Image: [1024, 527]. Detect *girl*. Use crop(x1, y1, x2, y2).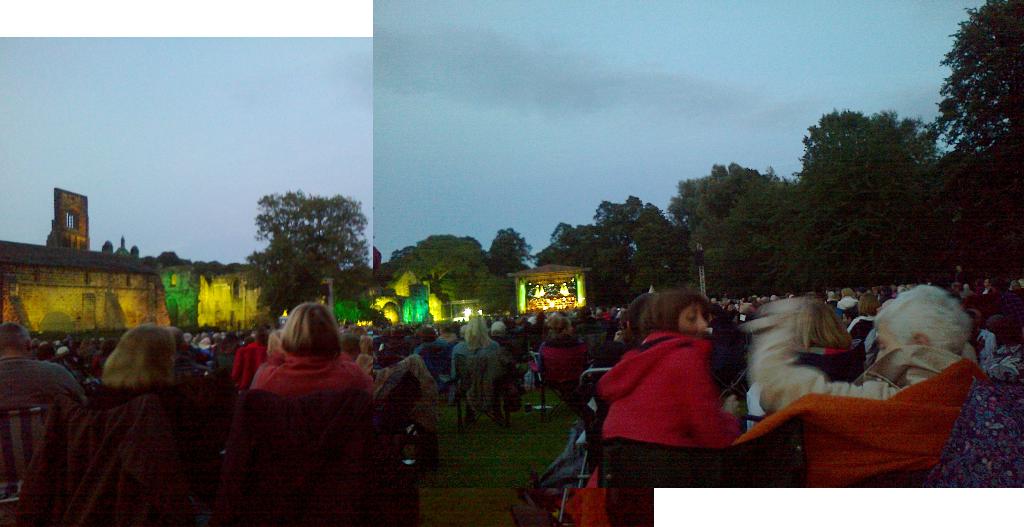
crop(449, 308, 507, 387).
